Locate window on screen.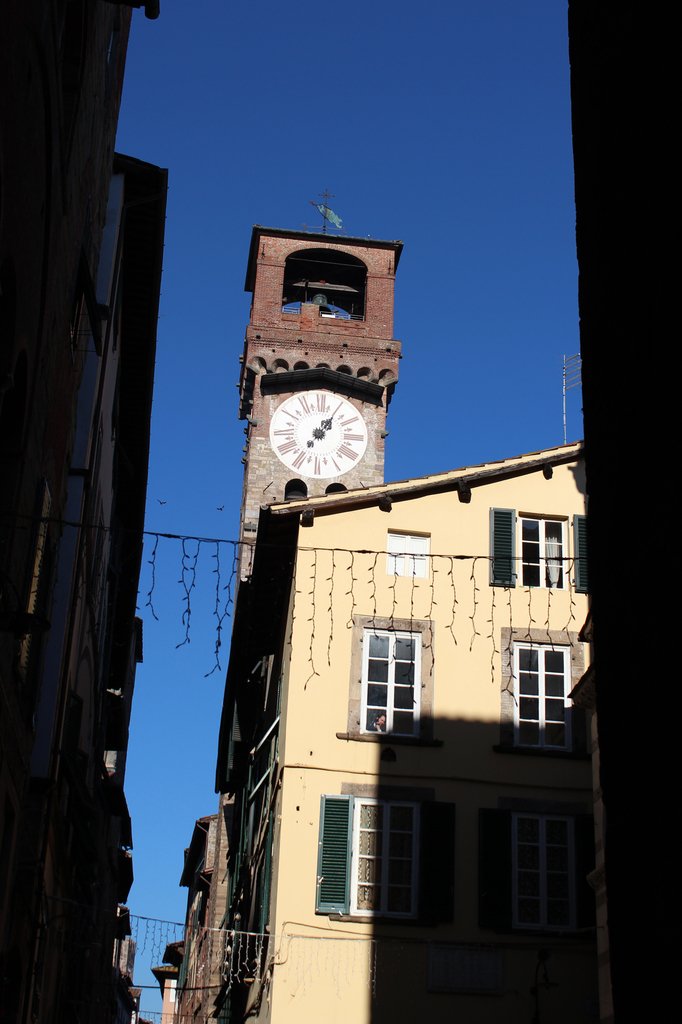
On screen at region(489, 500, 588, 599).
